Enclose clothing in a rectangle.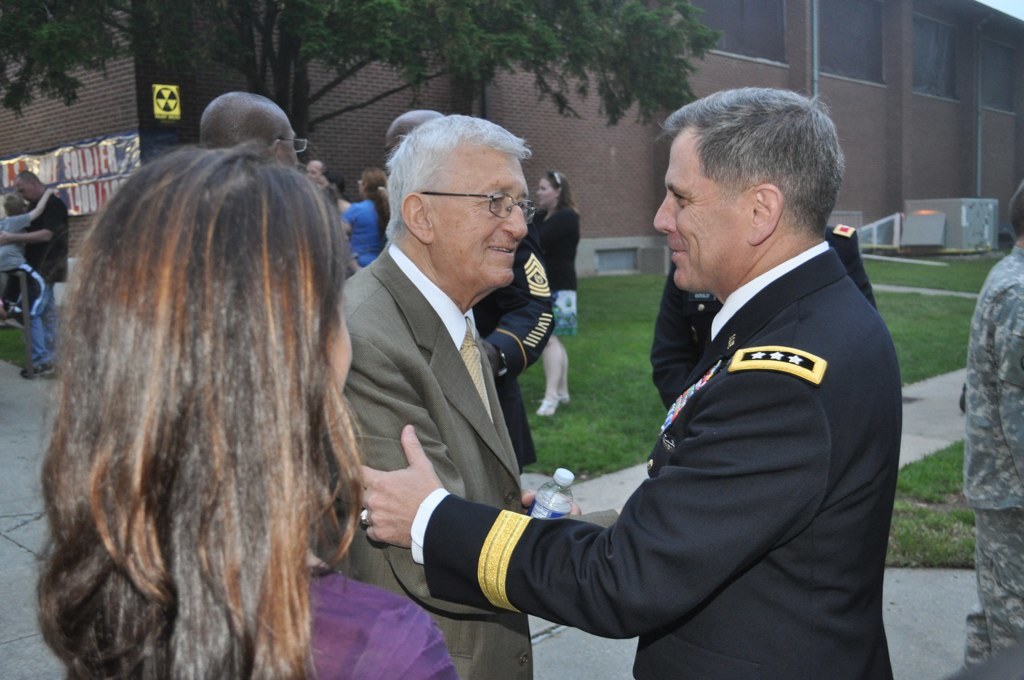
bbox=[410, 235, 893, 679].
